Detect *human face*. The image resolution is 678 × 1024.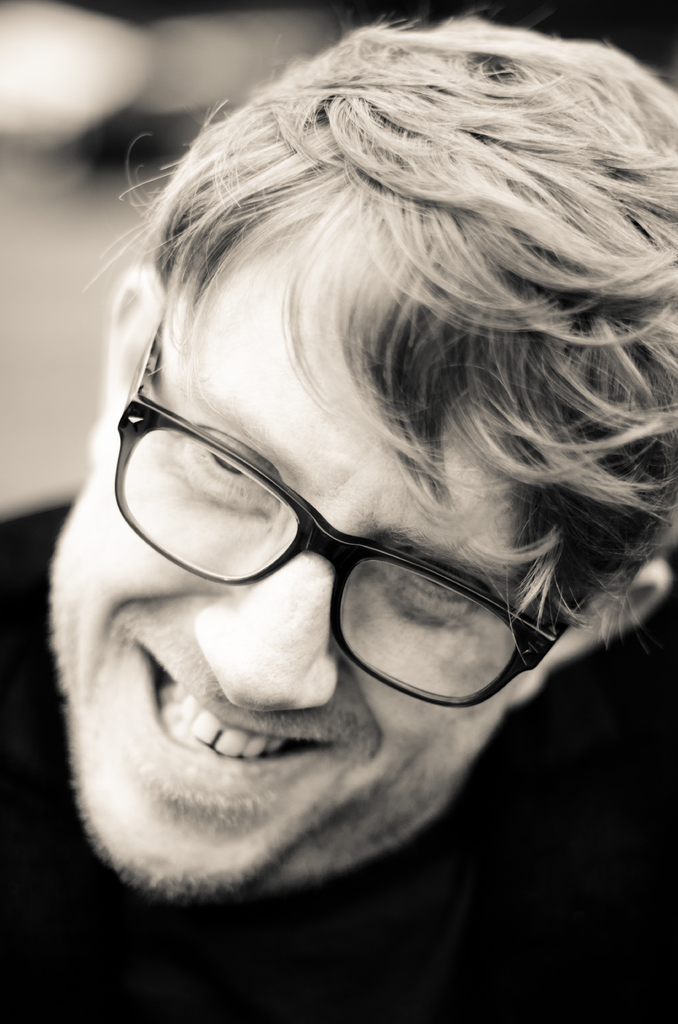
<box>43,197,602,906</box>.
